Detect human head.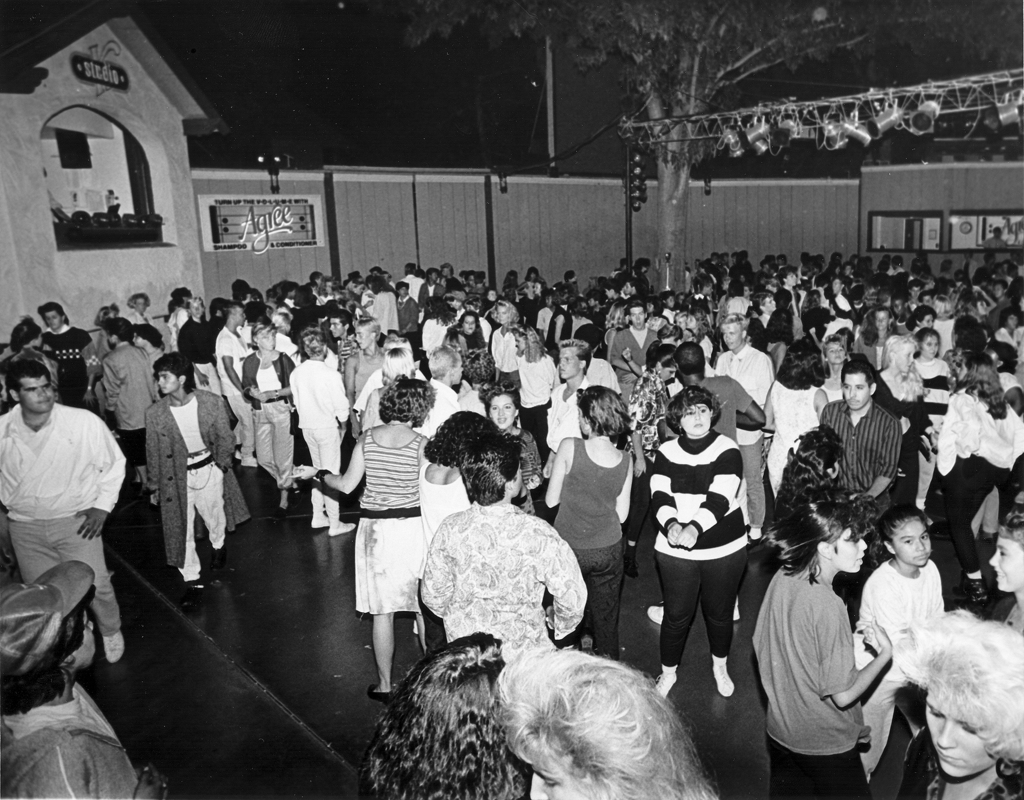
Detected at [687,309,707,331].
